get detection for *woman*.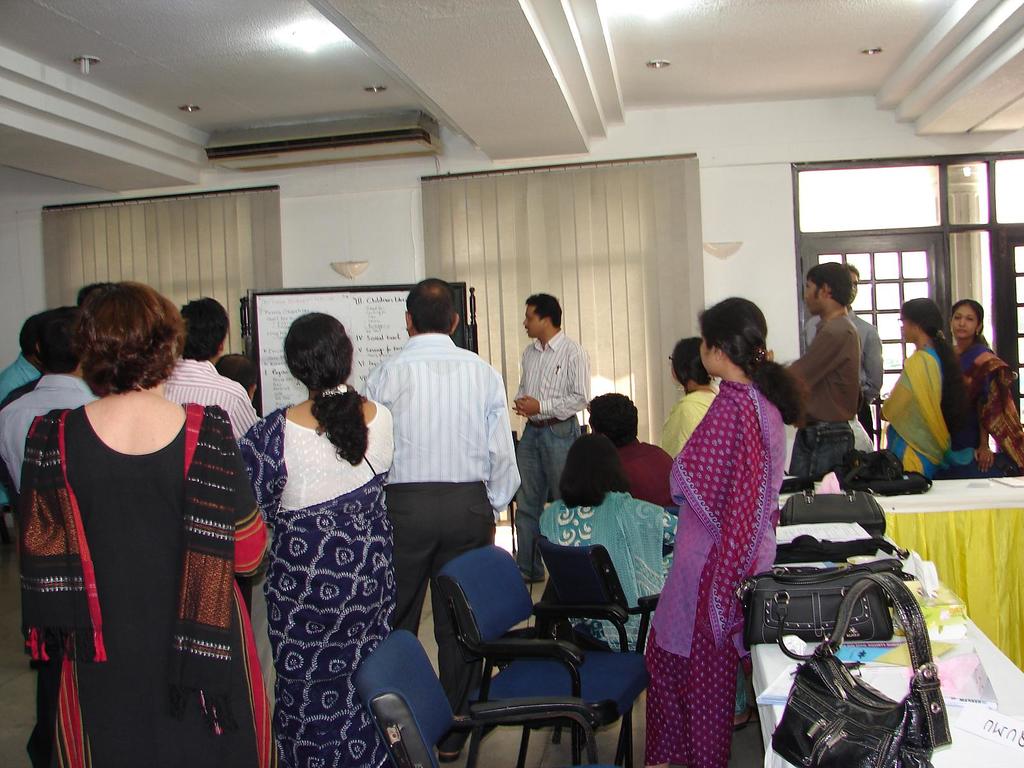
Detection: 659:338:721:455.
